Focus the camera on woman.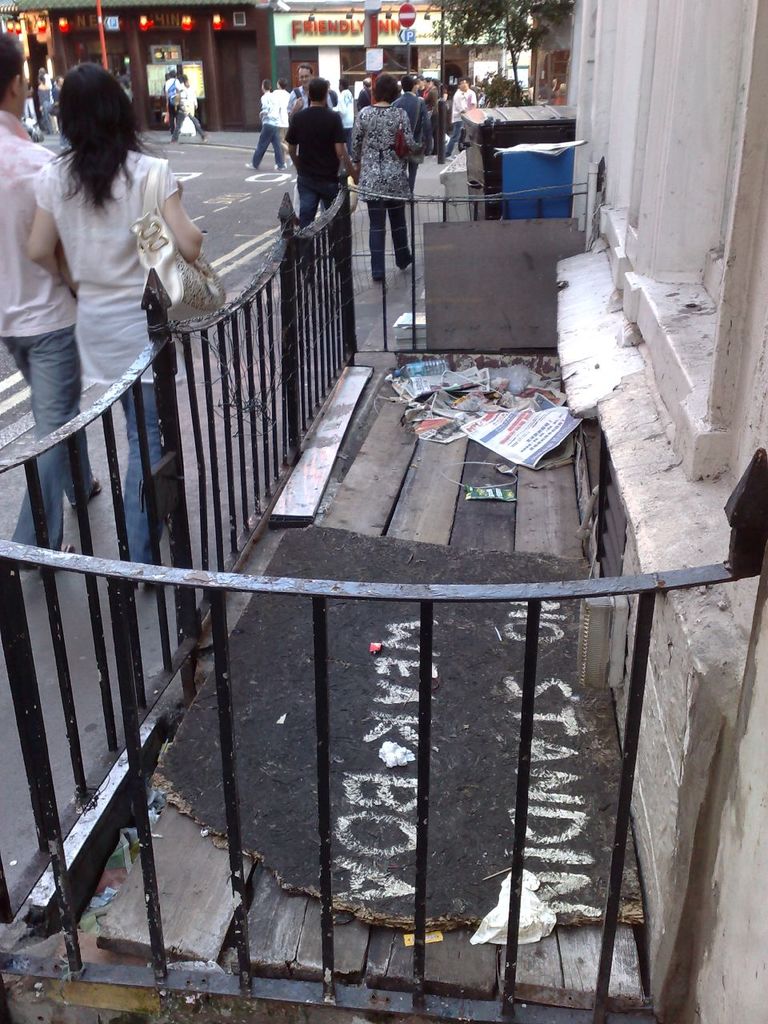
Focus region: bbox=[424, 80, 440, 158].
